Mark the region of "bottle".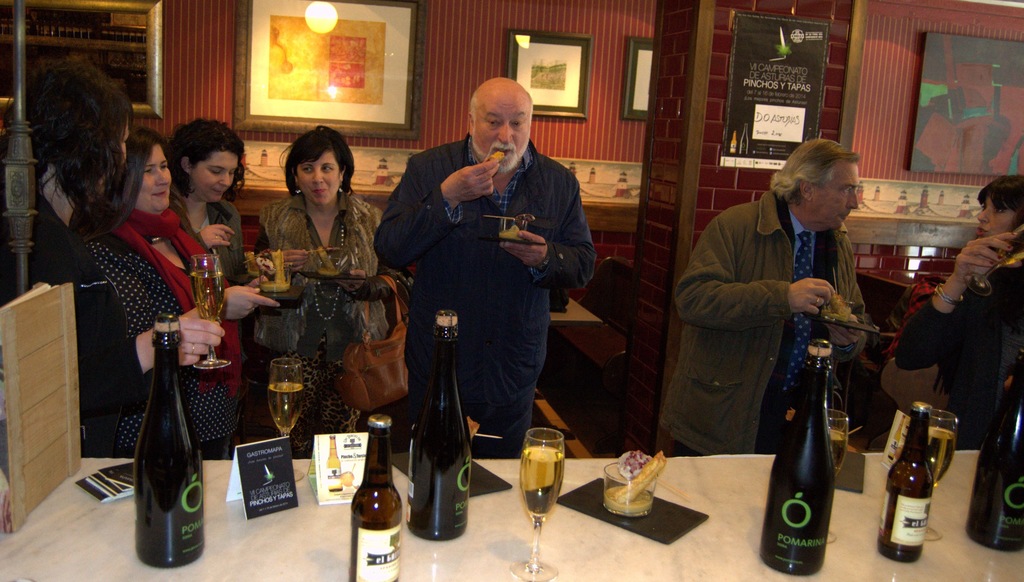
Region: [876,397,938,565].
